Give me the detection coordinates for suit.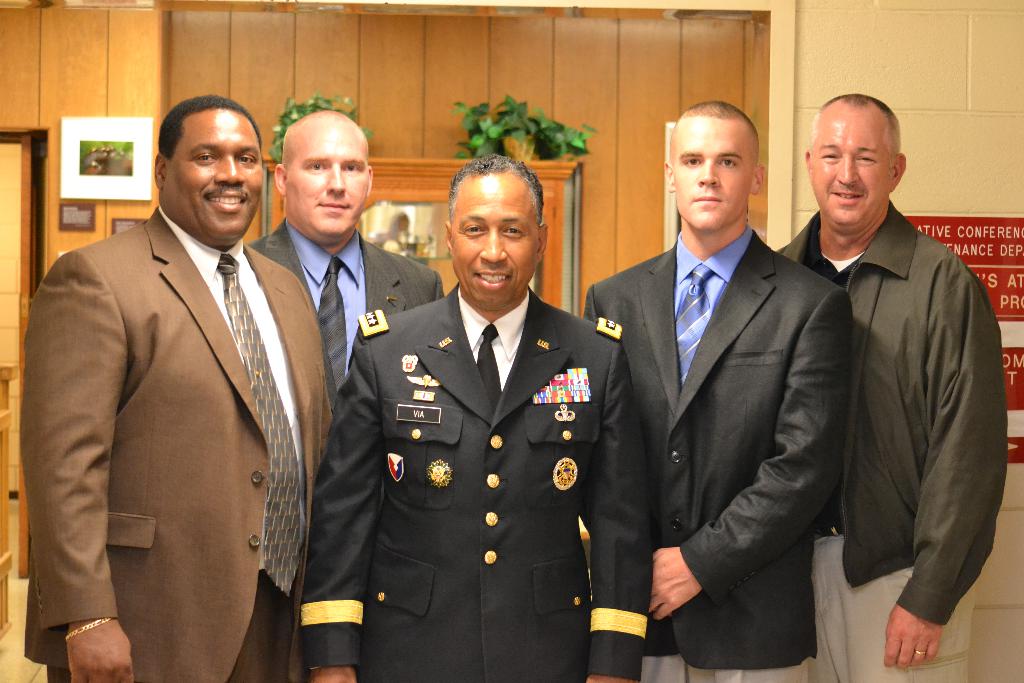
{"left": 24, "top": 203, "right": 333, "bottom": 682}.
